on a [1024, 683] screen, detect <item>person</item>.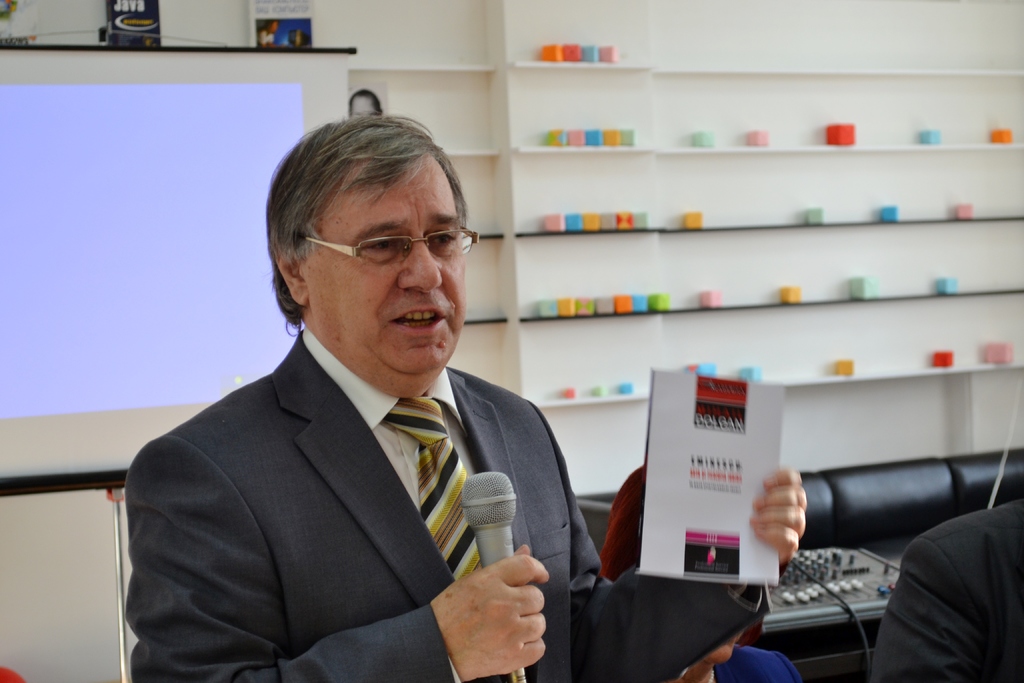
[left=120, top=106, right=809, bottom=682].
